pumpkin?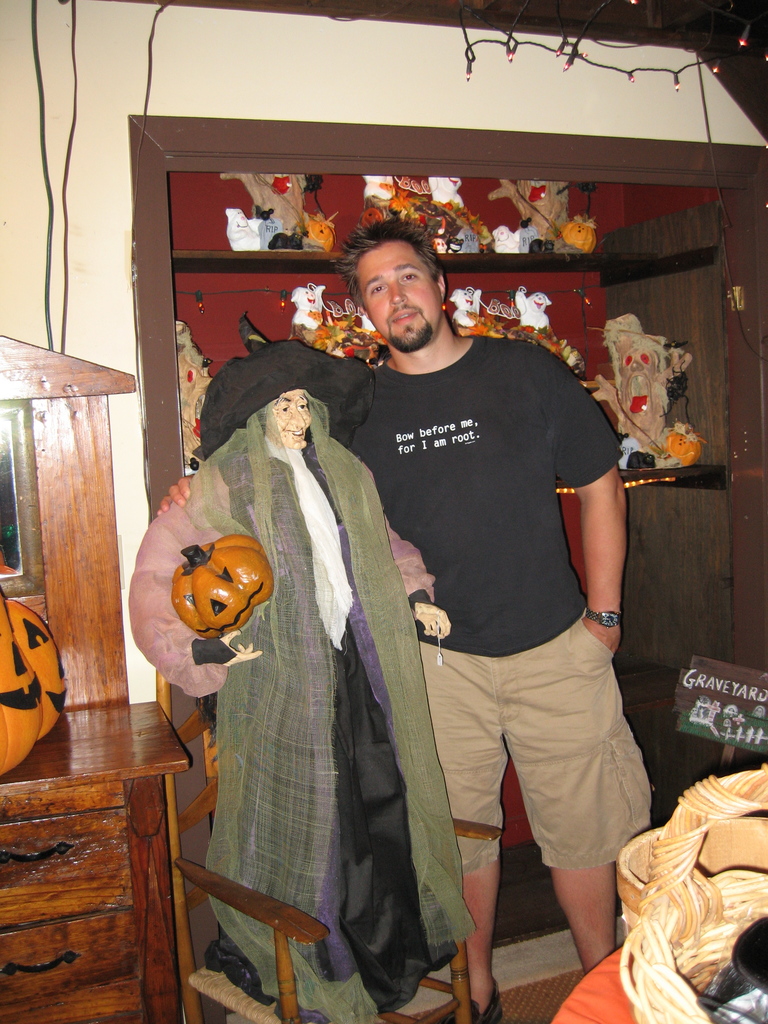
detection(166, 538, 276, 634)
